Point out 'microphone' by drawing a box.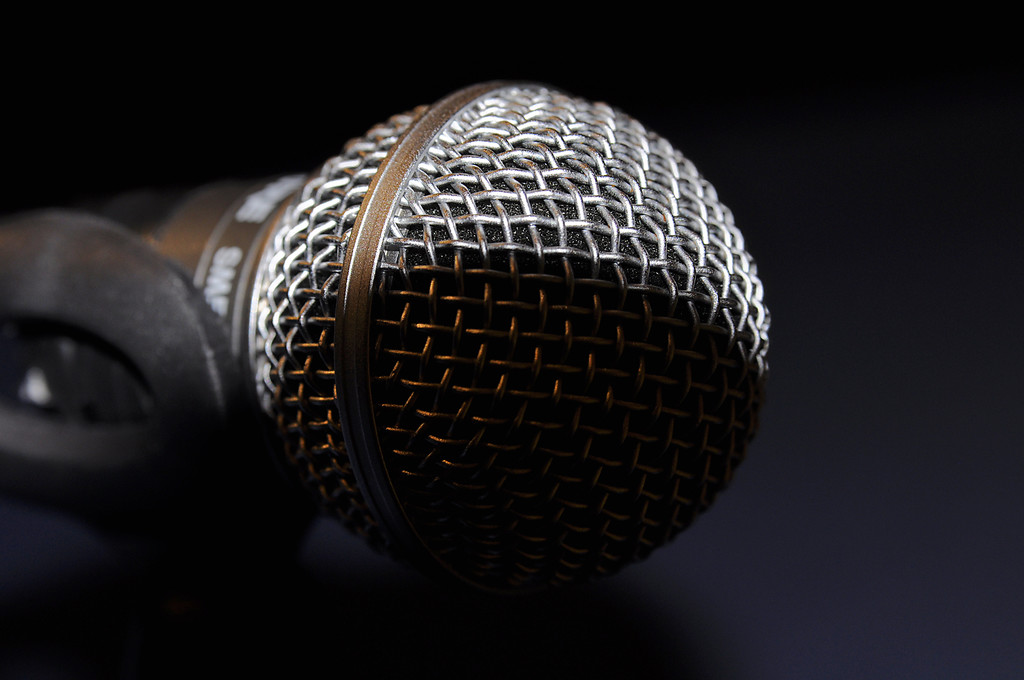
x1=0 y1=77 x2=770 y2=608.
